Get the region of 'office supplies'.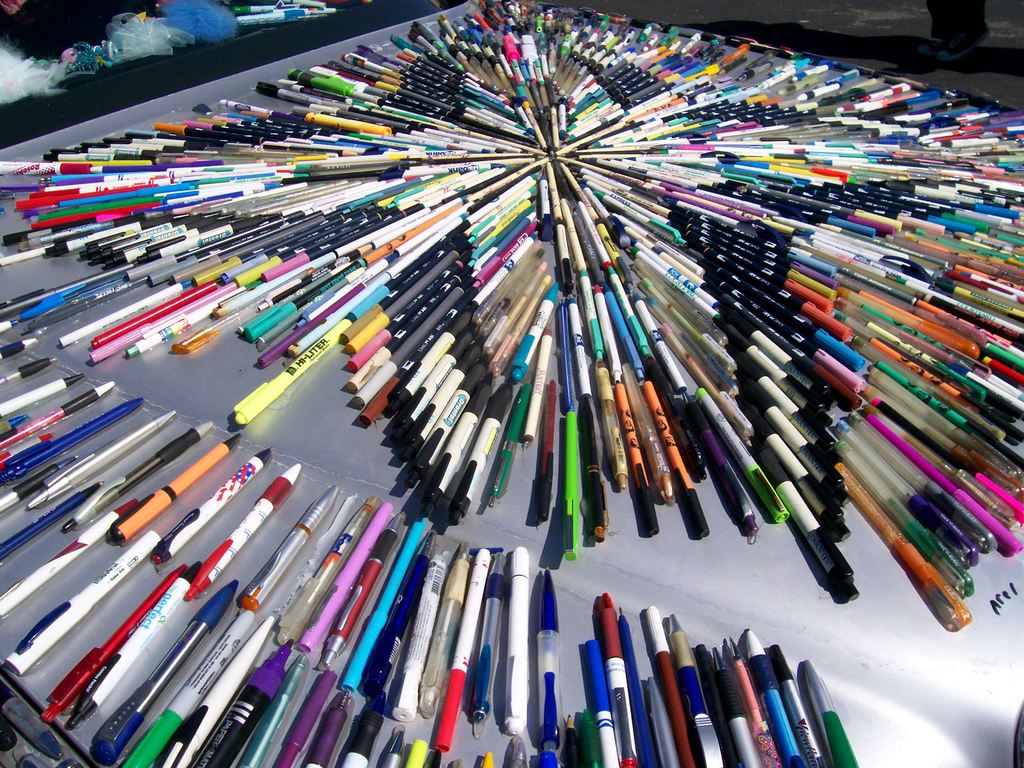
99,577,243,764.
